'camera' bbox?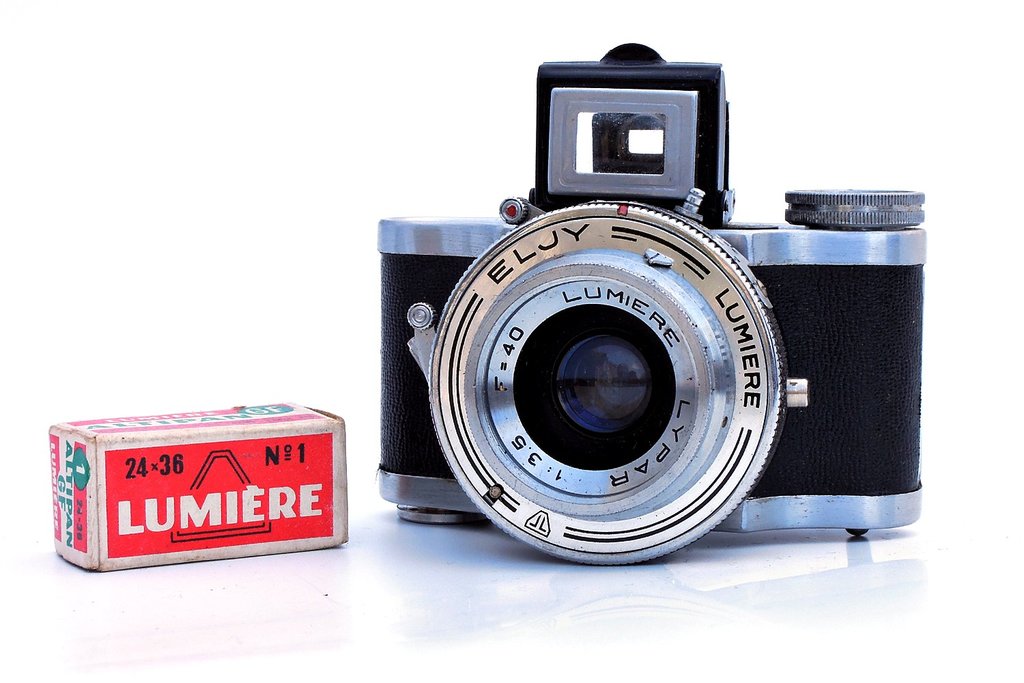
region(335, 54, 937, 564)
